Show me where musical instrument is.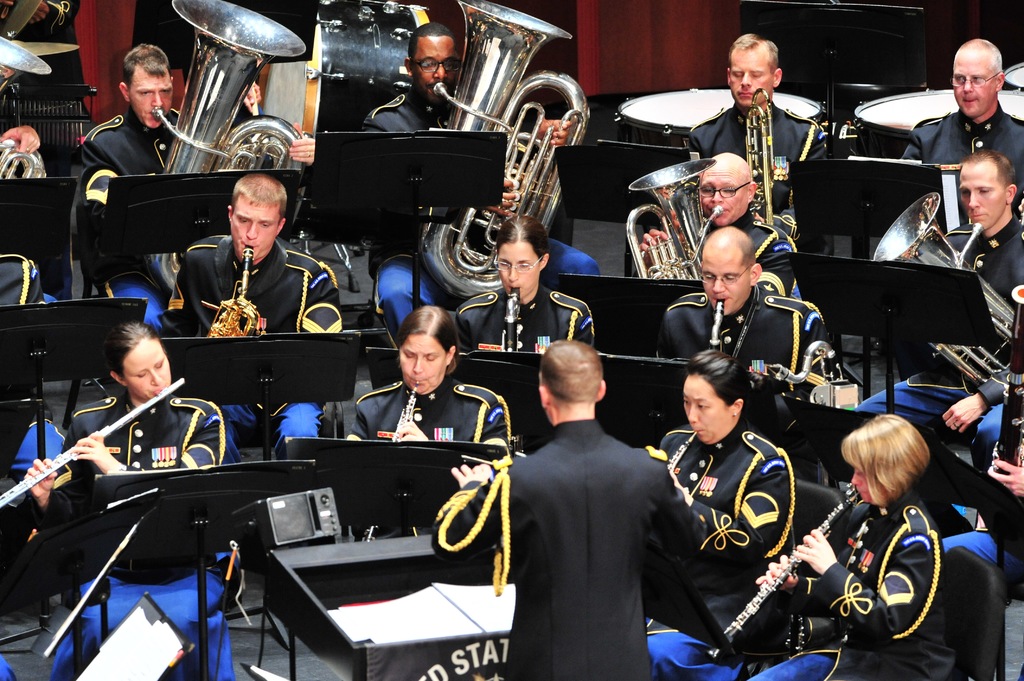
musical instrument is at bbox(868, 193, 1021, 392).
